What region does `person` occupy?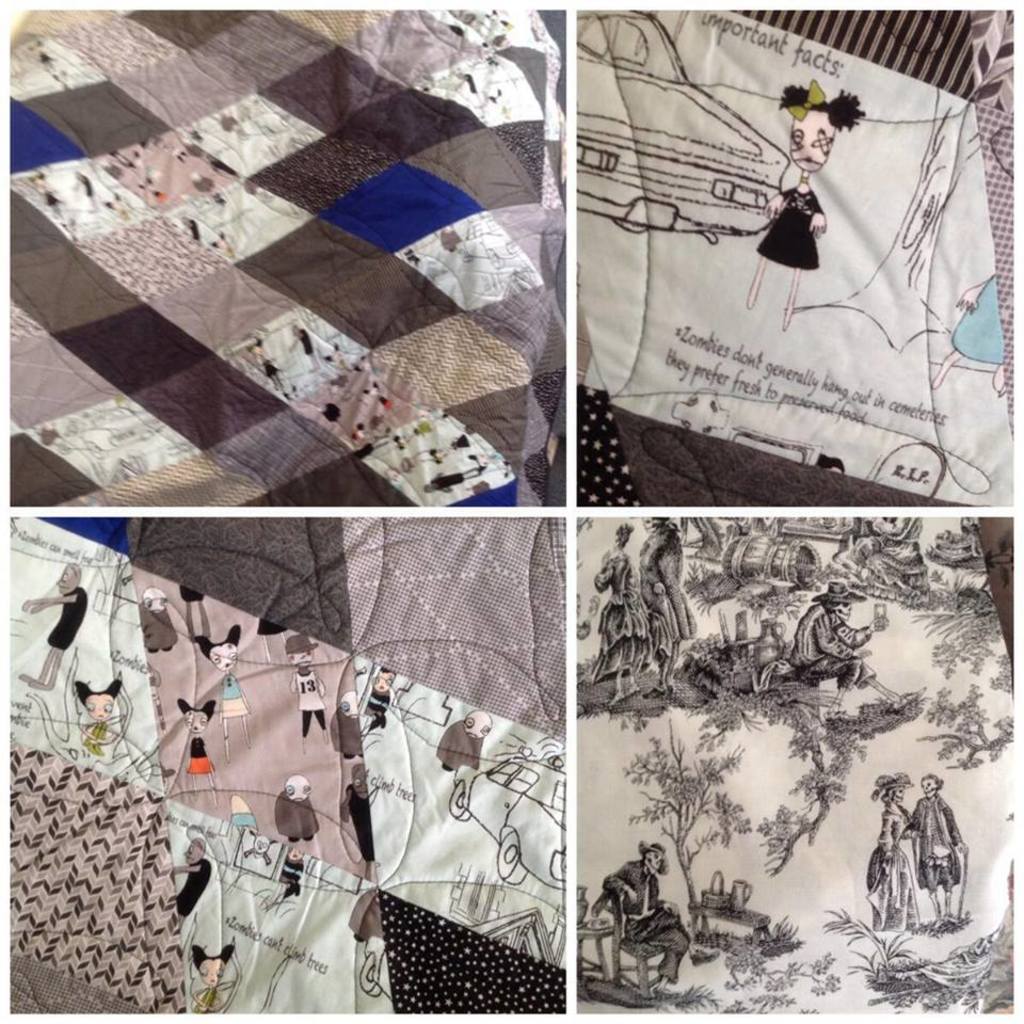
(746,89,865,329).
